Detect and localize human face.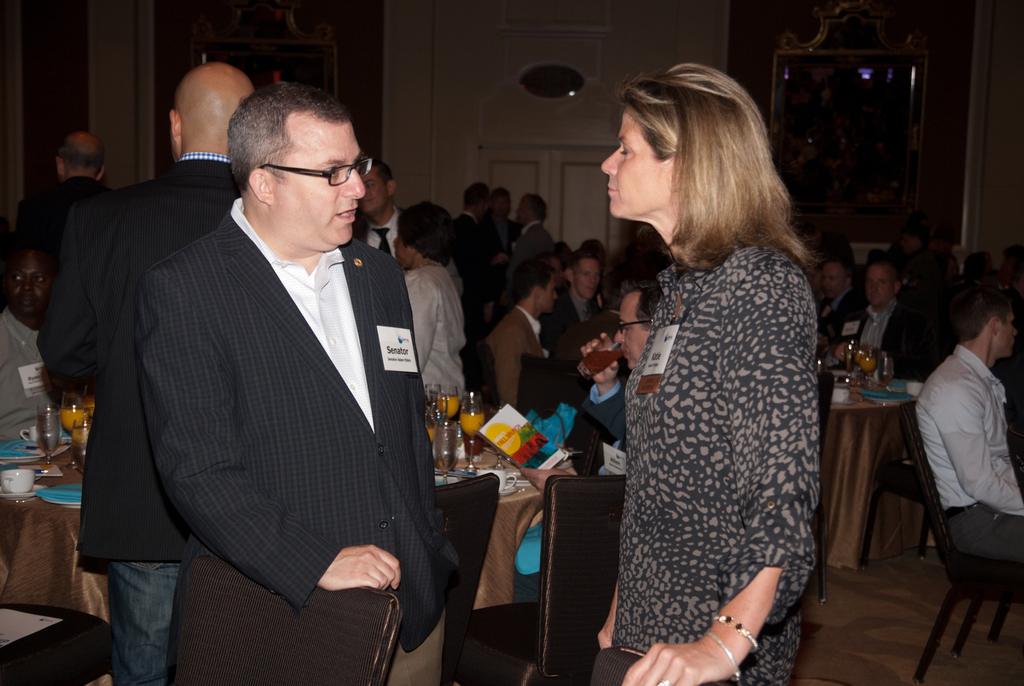
Localized at (998, 309, 1019, 359).
